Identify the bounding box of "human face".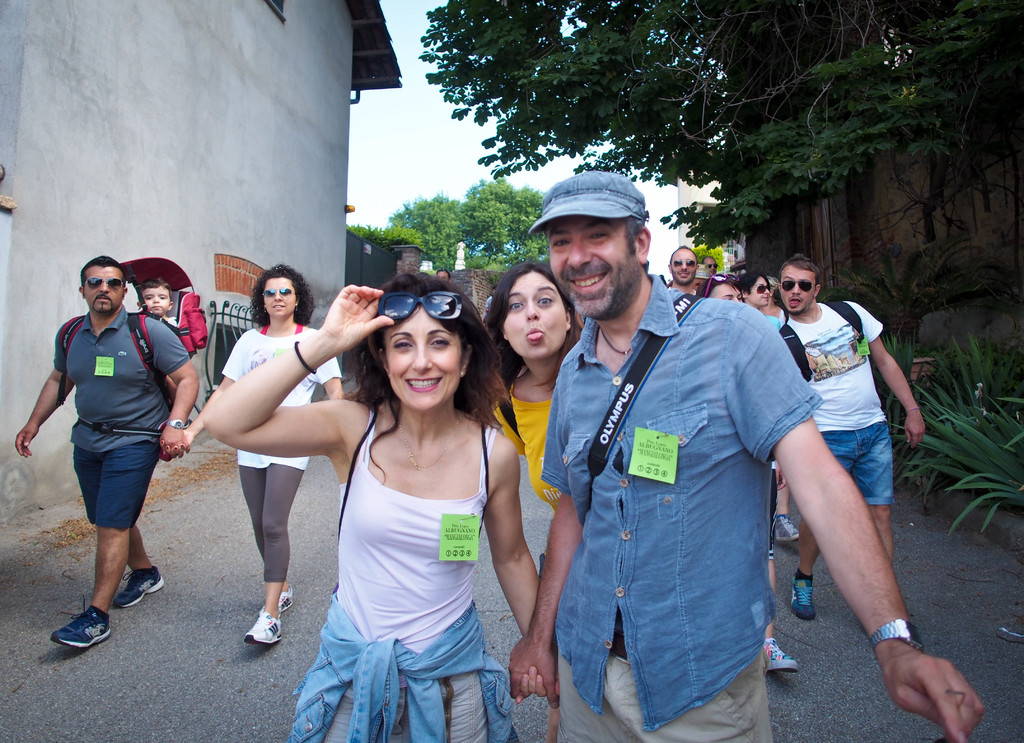
left=702, top=257, right=716, bottom=271.
